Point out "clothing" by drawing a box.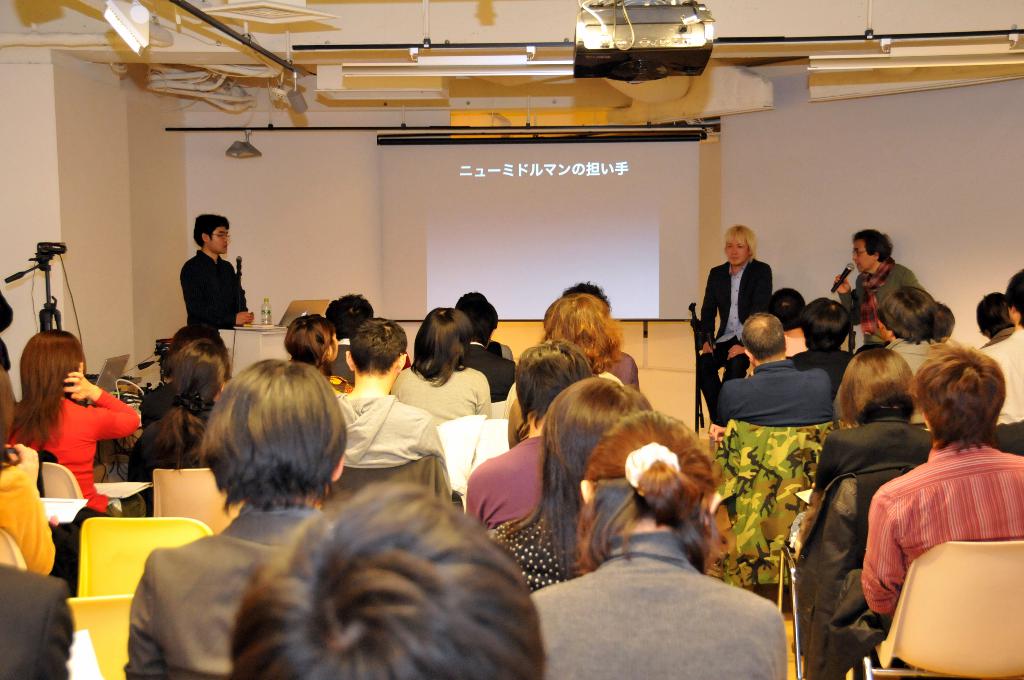
109,391,233,466.
